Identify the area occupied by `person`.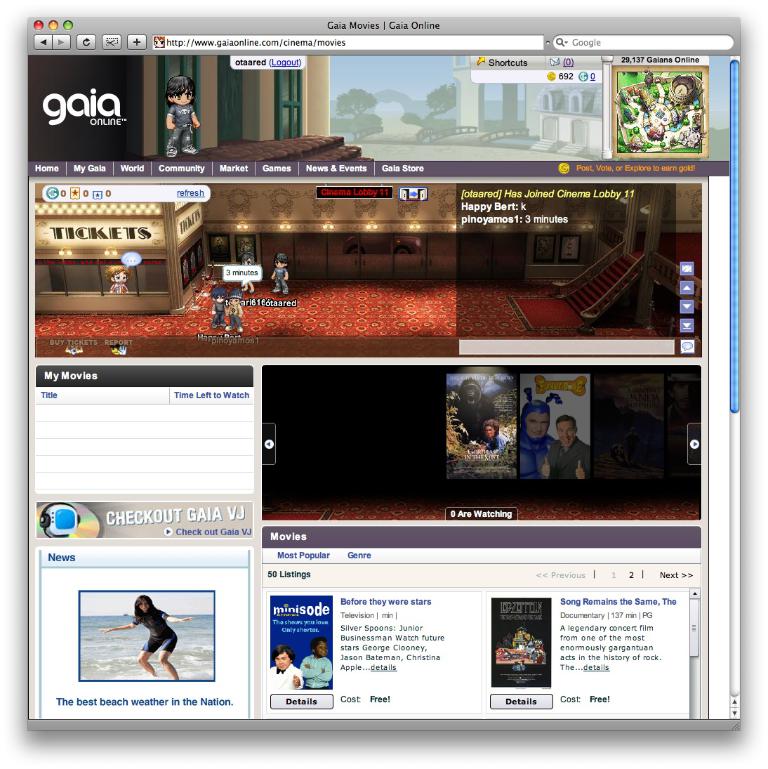
Area: l=303, t=637, r=331, b=689.
